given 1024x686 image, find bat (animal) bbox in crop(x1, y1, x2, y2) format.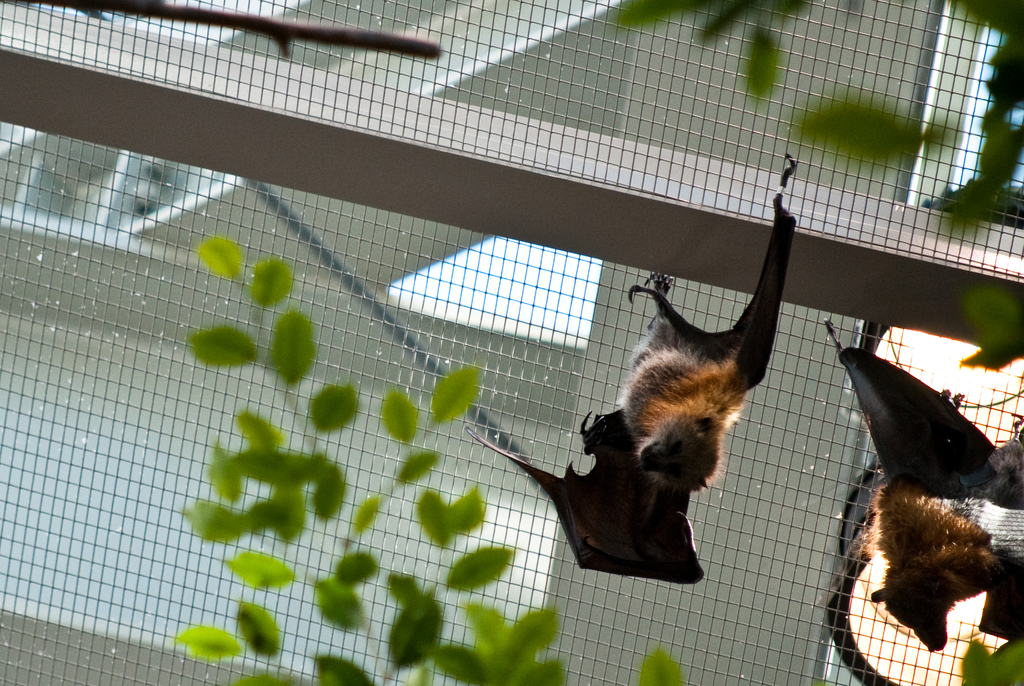
crop(826, 327, 1023, 658).
